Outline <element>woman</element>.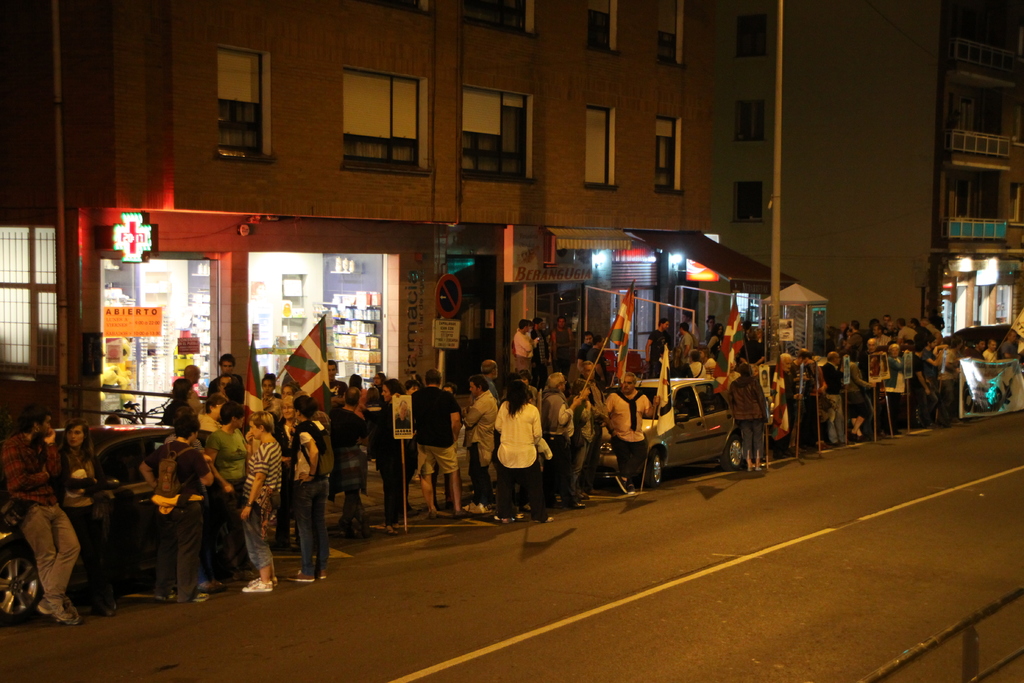
Outline: {"x1": 275, "y1": 397, "x2": 297, "y2": 549}.
